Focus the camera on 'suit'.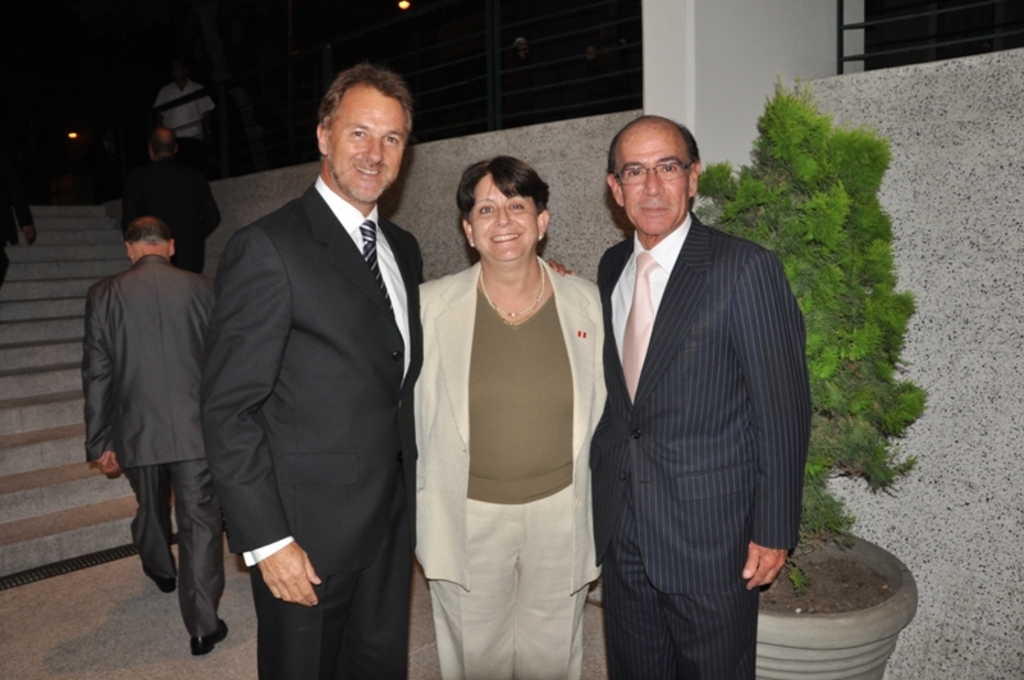
Focus region: 582/210/804/679.
